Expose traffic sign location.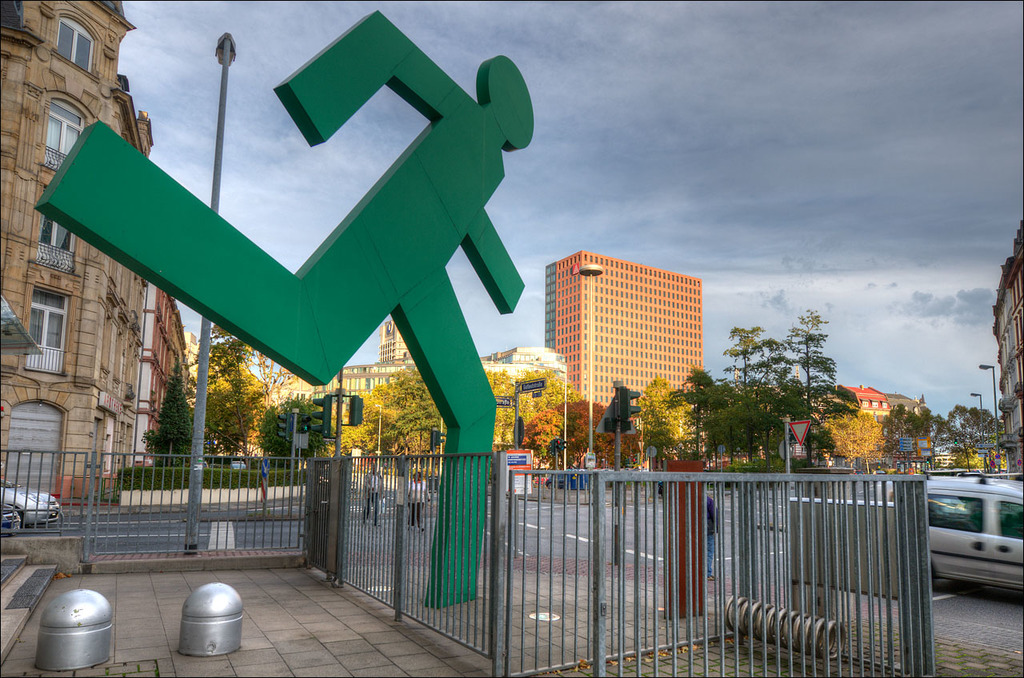
Exposed at 614 386 642 421.
